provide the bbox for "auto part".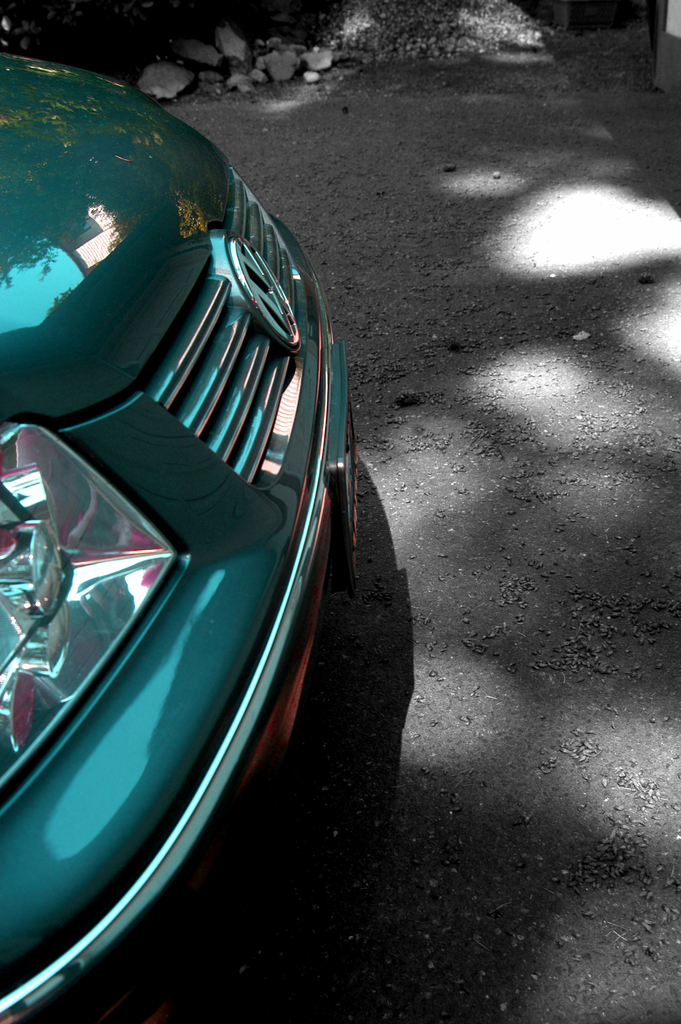
x1=51, y1=82, x2=416, y2=982.
